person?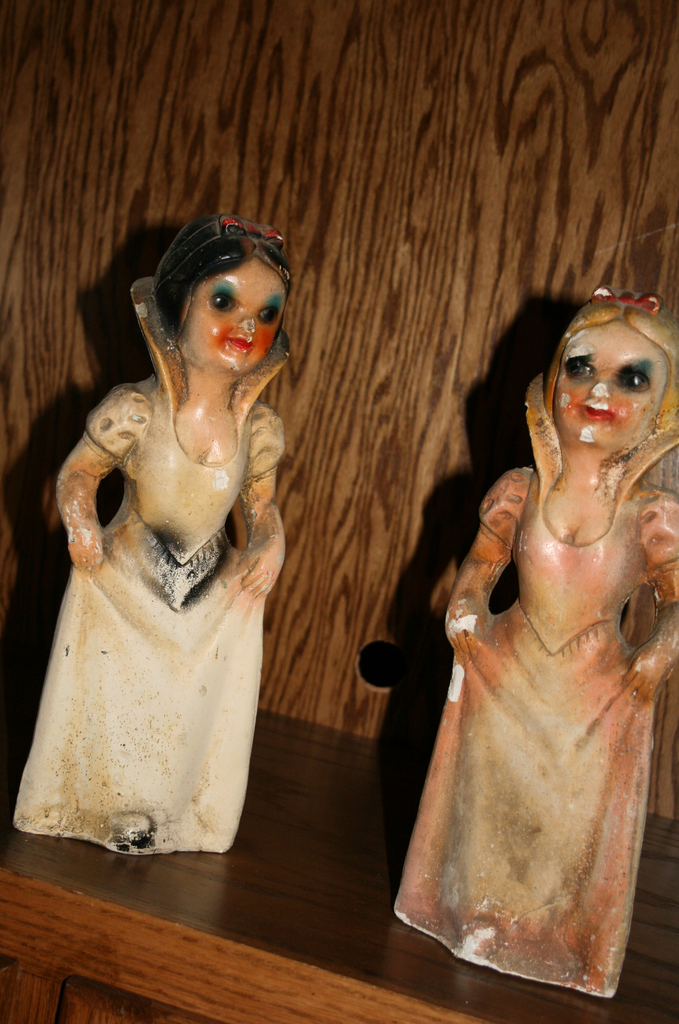
[388, 280, 678, 1004]
